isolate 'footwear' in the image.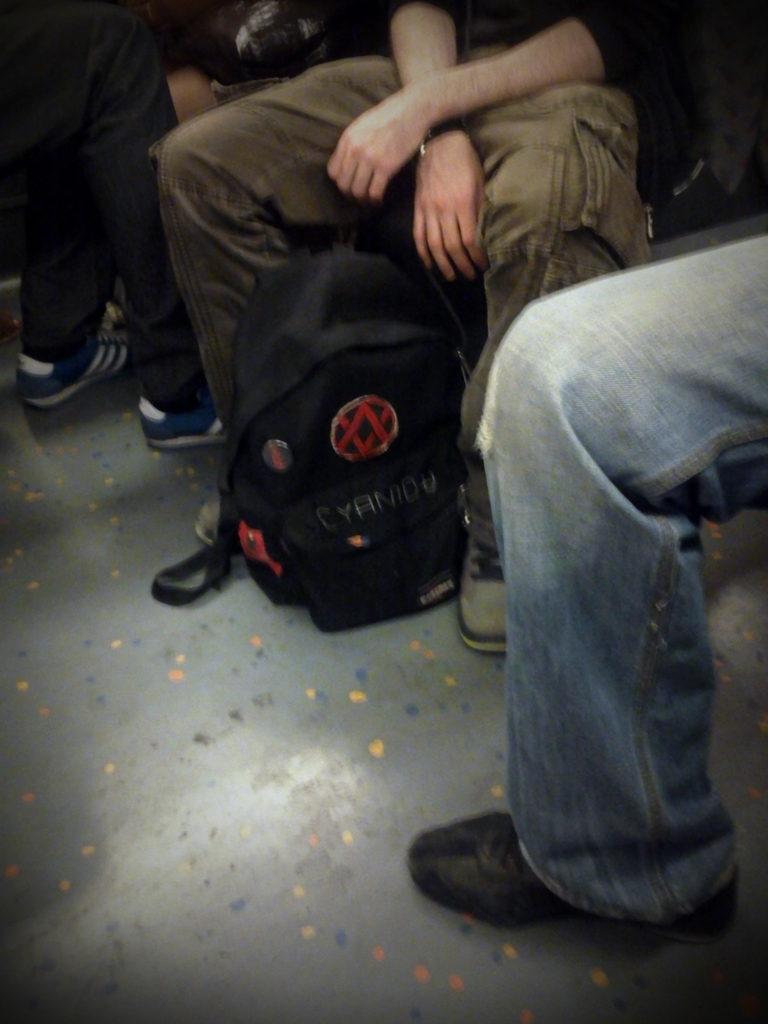
Isolated region: bbox=[458, 529, 502, 659].
